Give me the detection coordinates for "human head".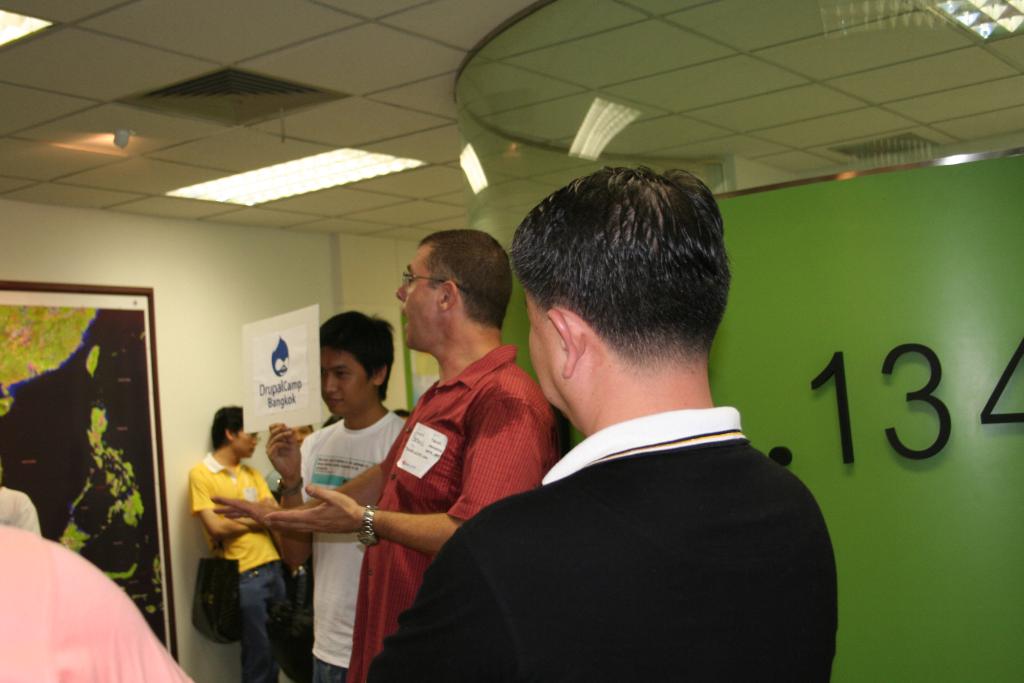
<region>210, 406, 257, 458</region>.
